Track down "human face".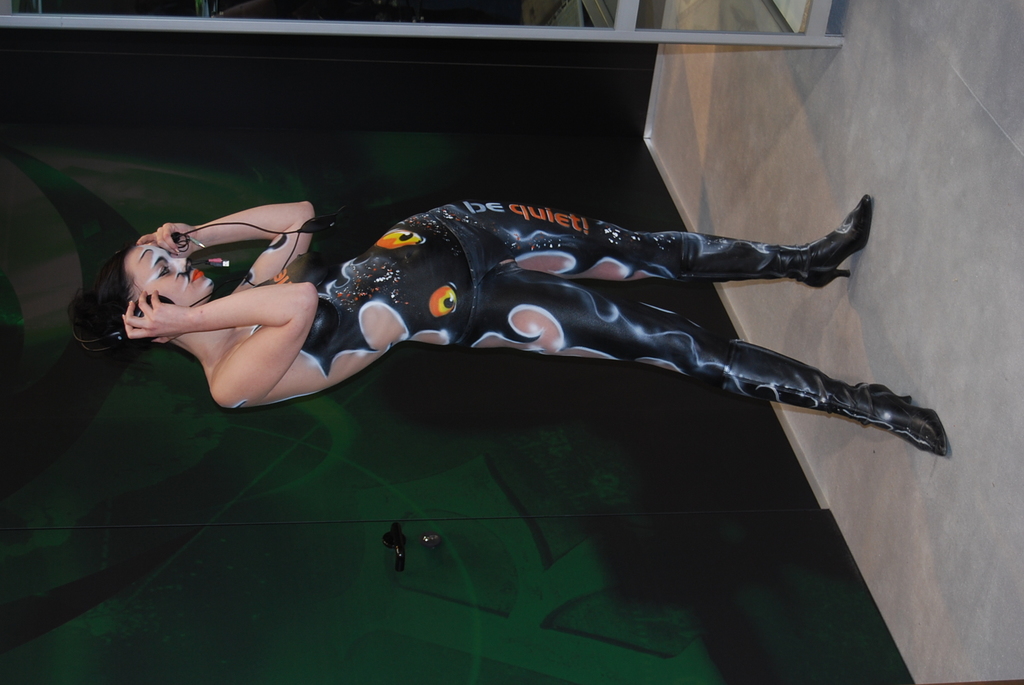
Tracked to (124,240,218,307).
